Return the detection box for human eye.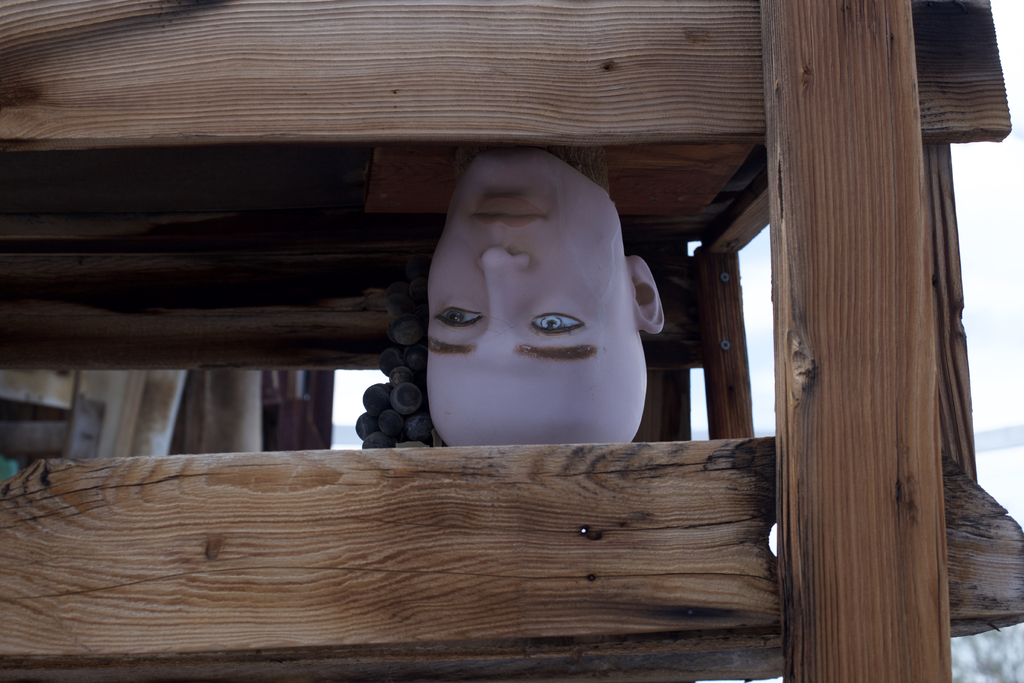
x1=511, y1=300, x2=605, y2=365.
